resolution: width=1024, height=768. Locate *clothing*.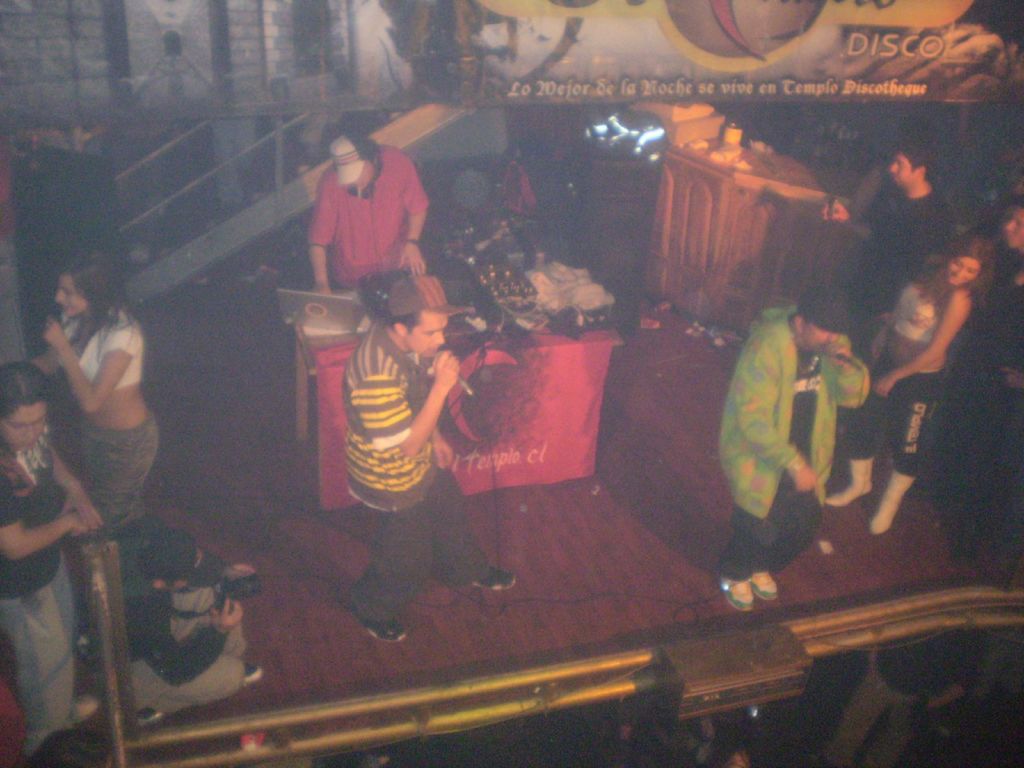
x1=710 y1=305 x2=861 y2=582.
